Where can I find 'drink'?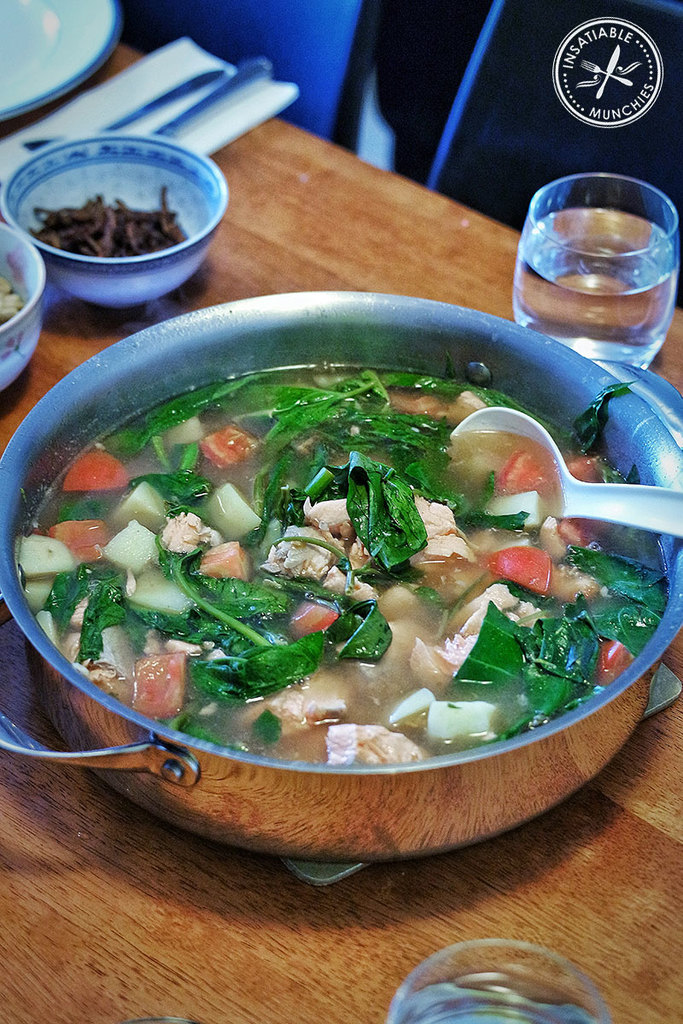
You can find it at (x1=392, y1=972, x2=595, y2=1023).
